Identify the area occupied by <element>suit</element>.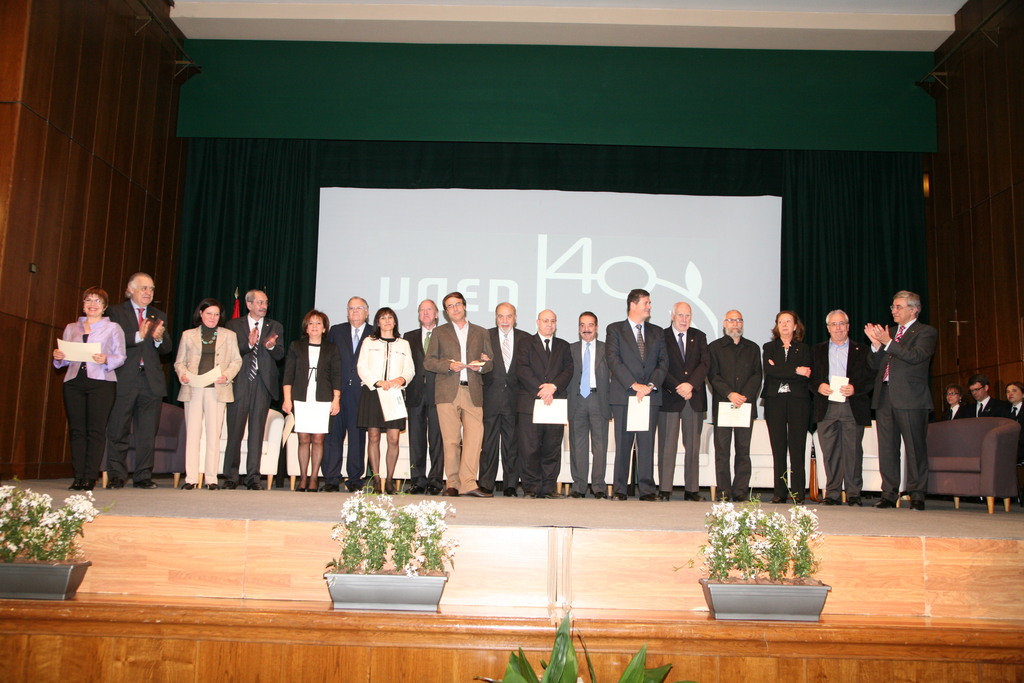
Area: detection(966, 398, 1002, 416).
